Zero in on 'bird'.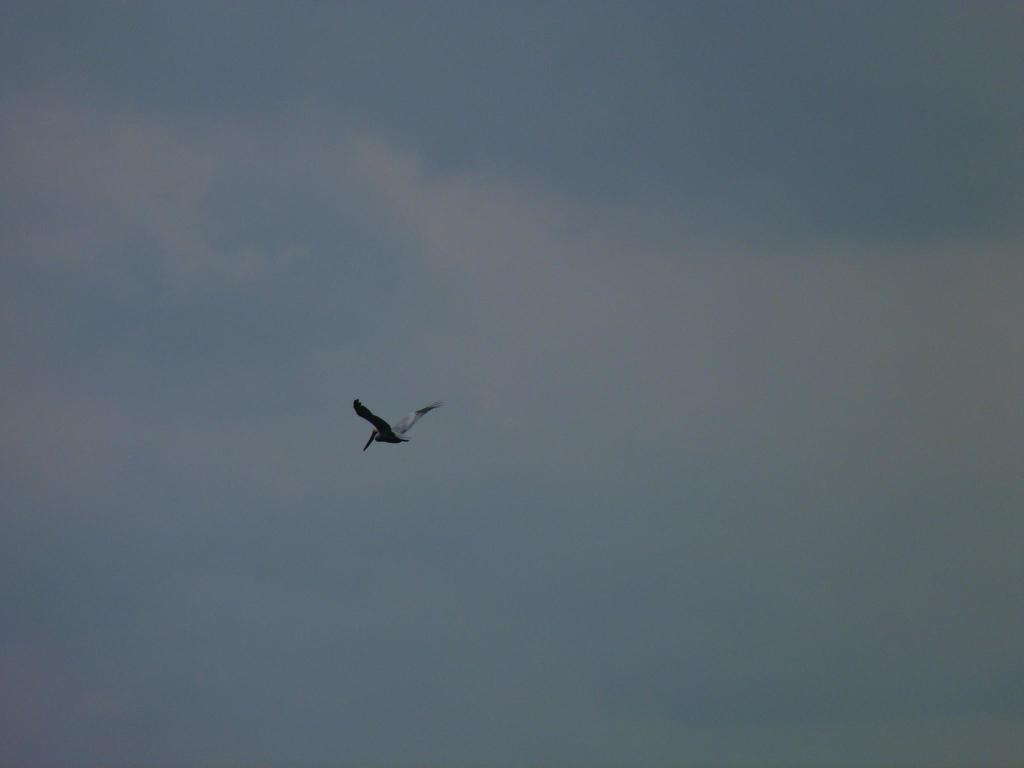
Zeroed in: [left=341, top=386, right=448, bottom=477].
